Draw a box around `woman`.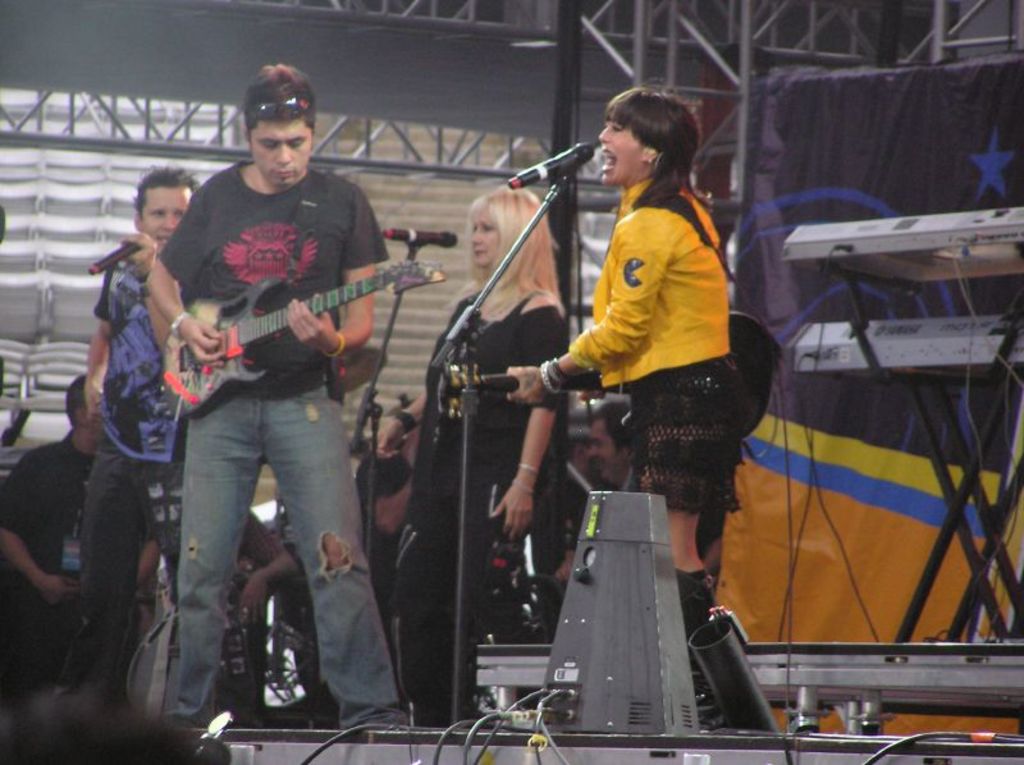
x1=492, y1=81, x2=741, y2=734.
